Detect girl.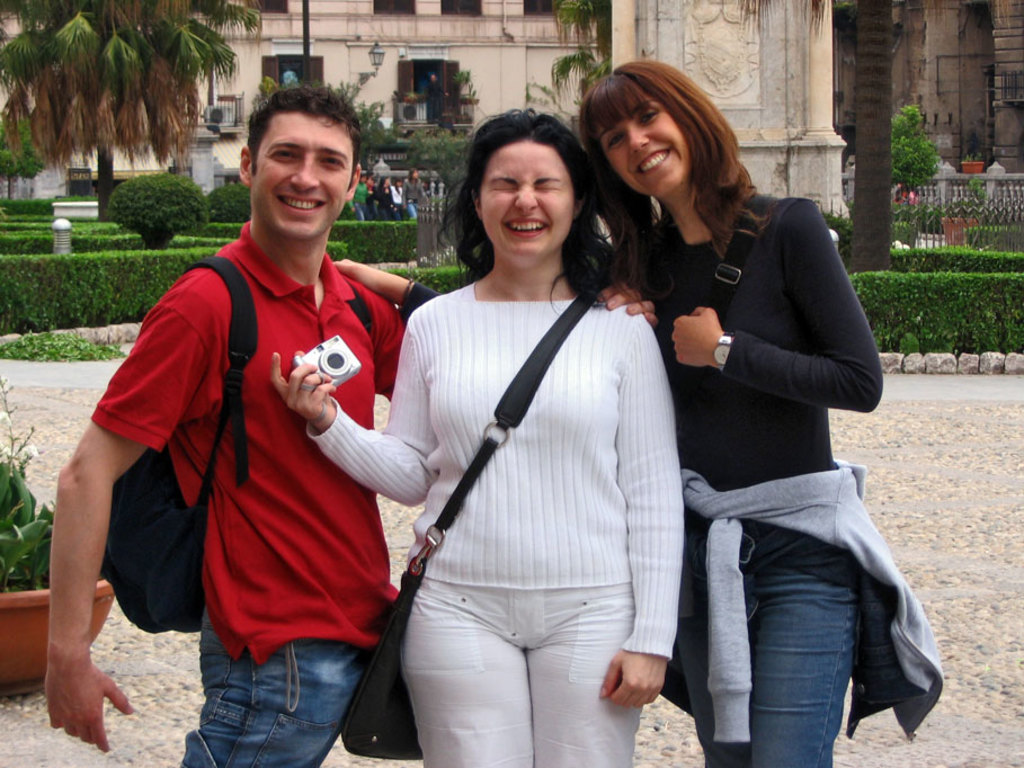
Detected at {"x1": 381, "y1": 181, "x2": 402, "y2": 220}.
